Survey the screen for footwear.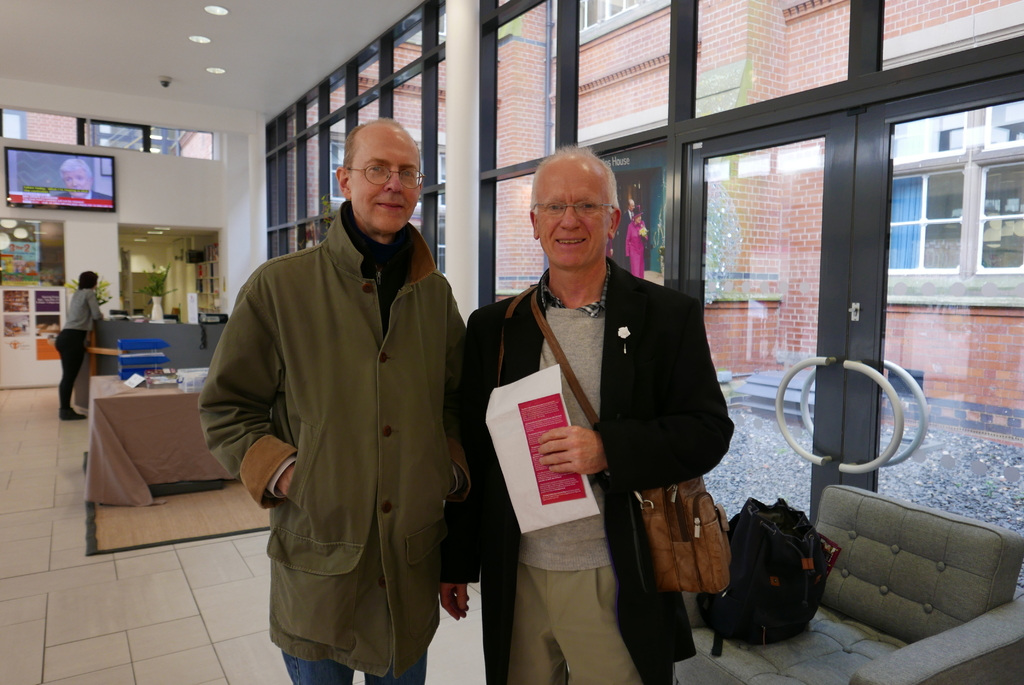
Survey found: l=56, t=406, r=88, b=427.
